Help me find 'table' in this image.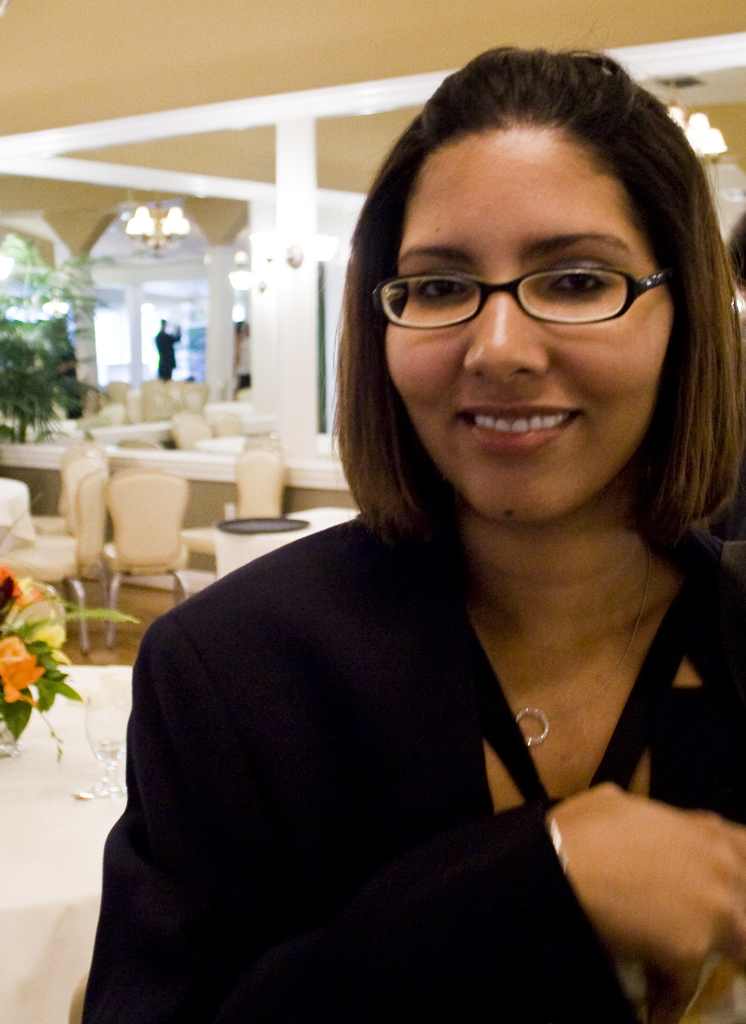
Found it: [214,503,357,582].
